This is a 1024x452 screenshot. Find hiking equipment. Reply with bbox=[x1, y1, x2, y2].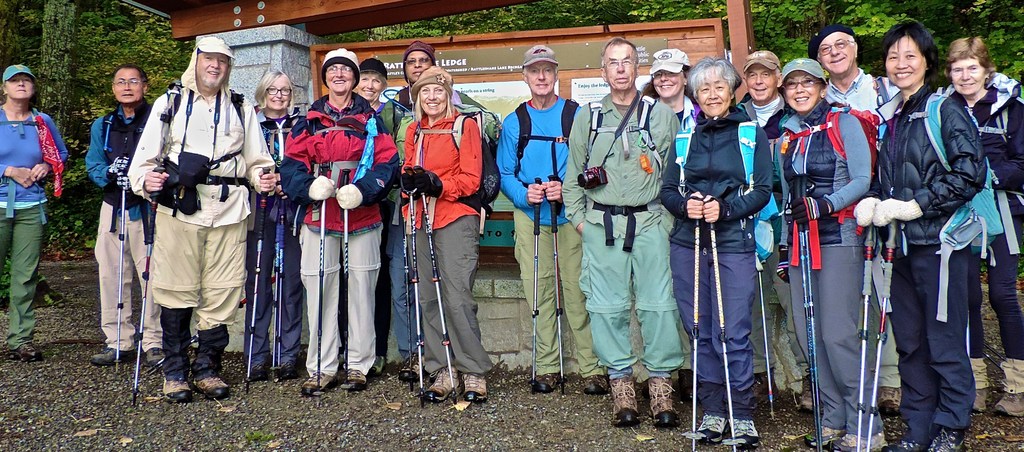
bbox=[859, 224, 874, 451].
